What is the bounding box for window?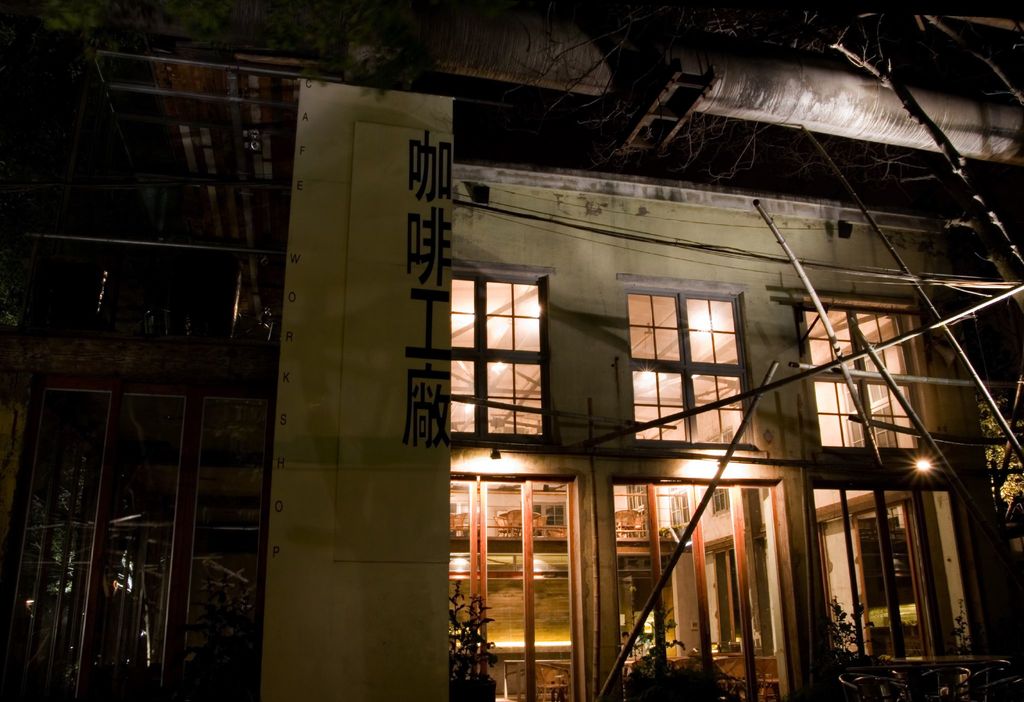
[left=442, top=469, right=589, bottom=701].
